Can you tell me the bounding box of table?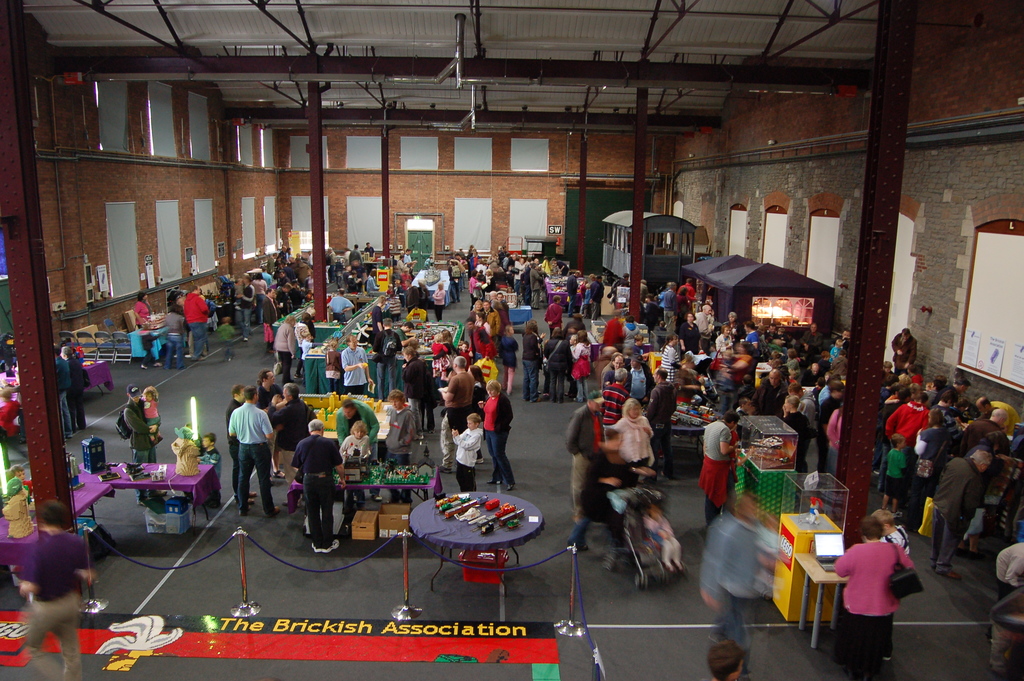
select_region(0, 503, 98, 592).
